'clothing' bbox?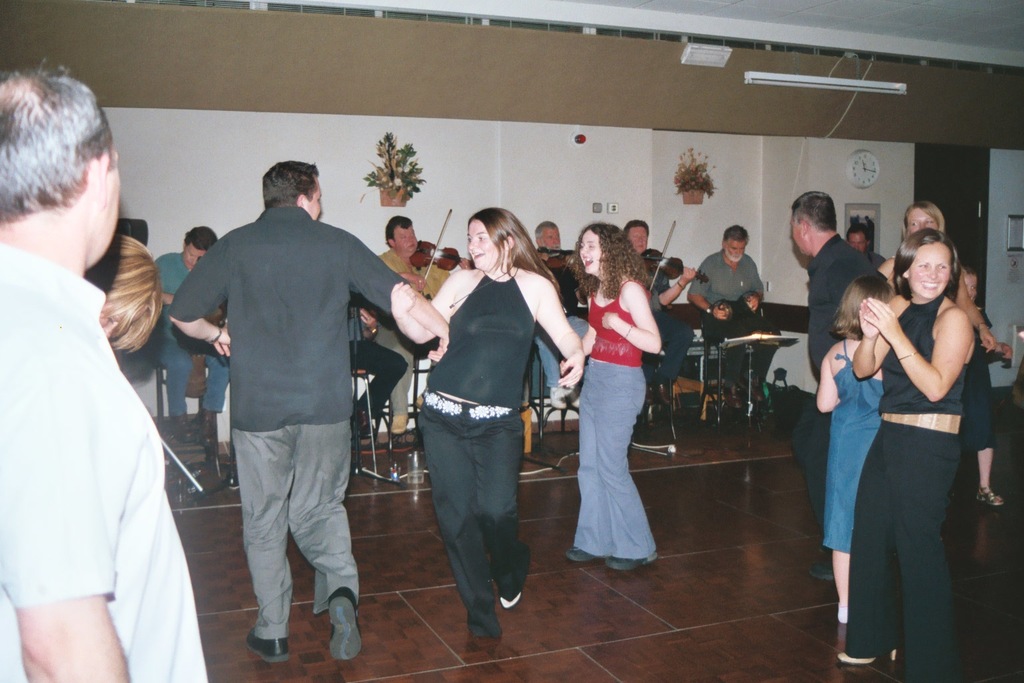
{"left": 822, "top": 347, "right": 883, "bottom": 557}
